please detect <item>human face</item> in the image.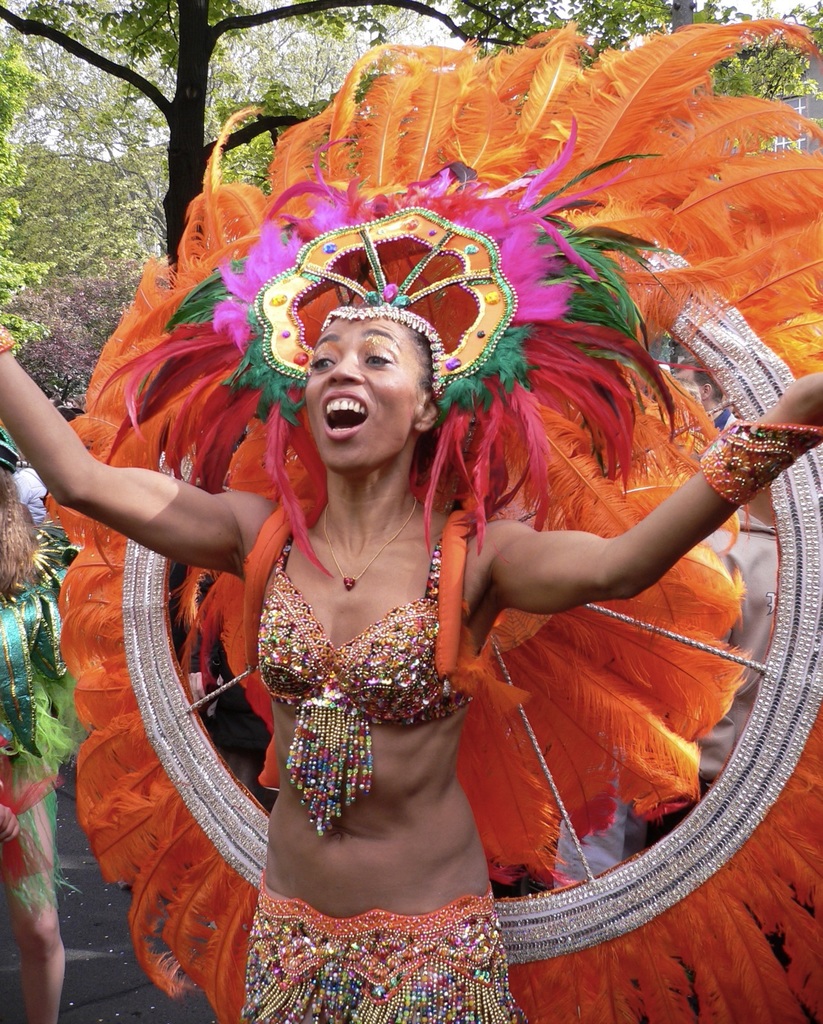
pyautogui.locateOnScreen(302, 312, 414, 475).
